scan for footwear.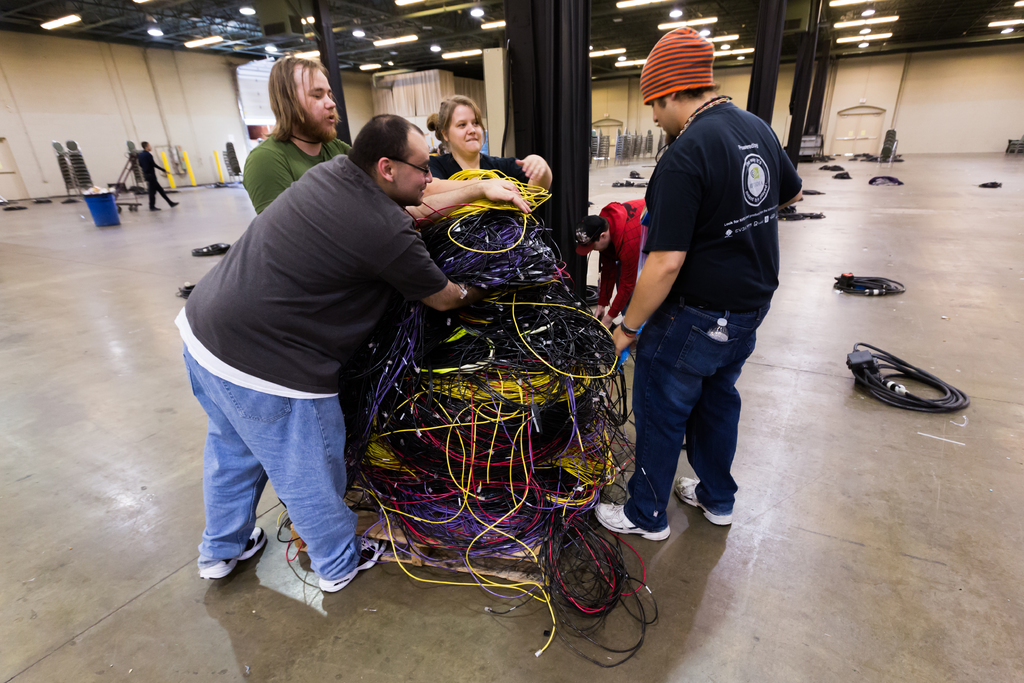
Scan result: [593,504,673,541].
